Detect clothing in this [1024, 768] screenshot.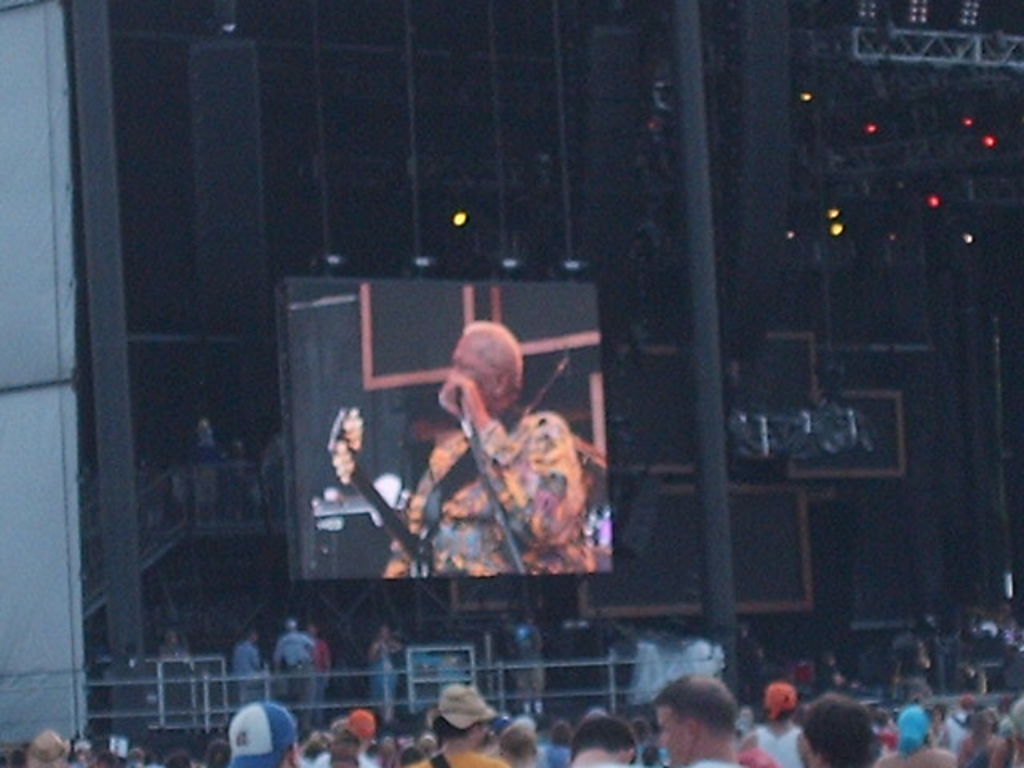
Detection: left=382, top=400, right=590, bottom=574.
